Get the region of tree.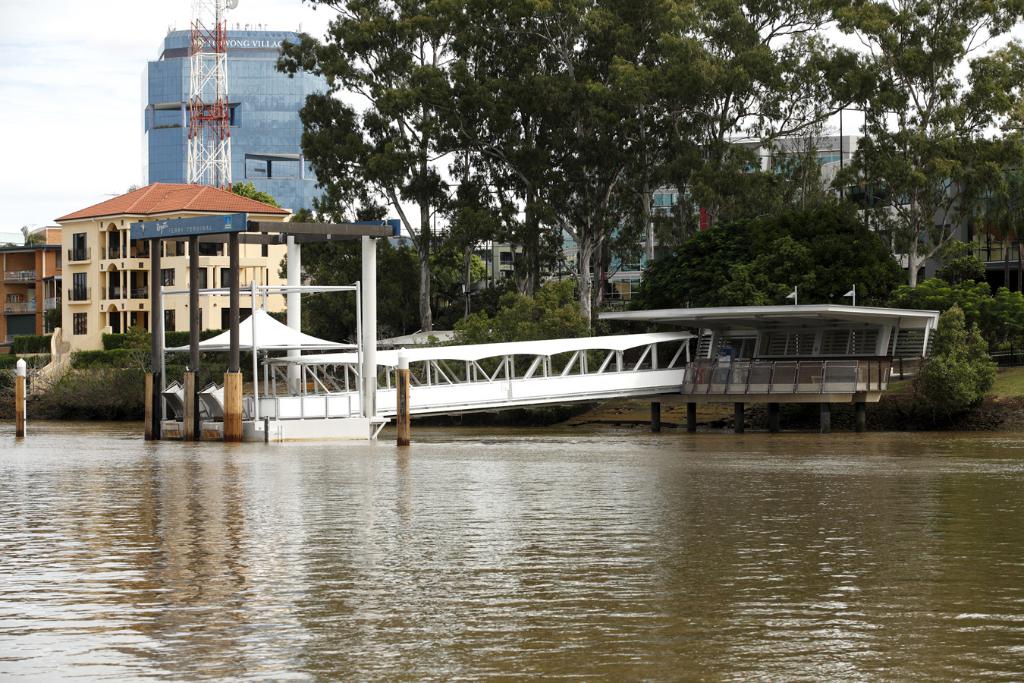
214/179/275/206.
